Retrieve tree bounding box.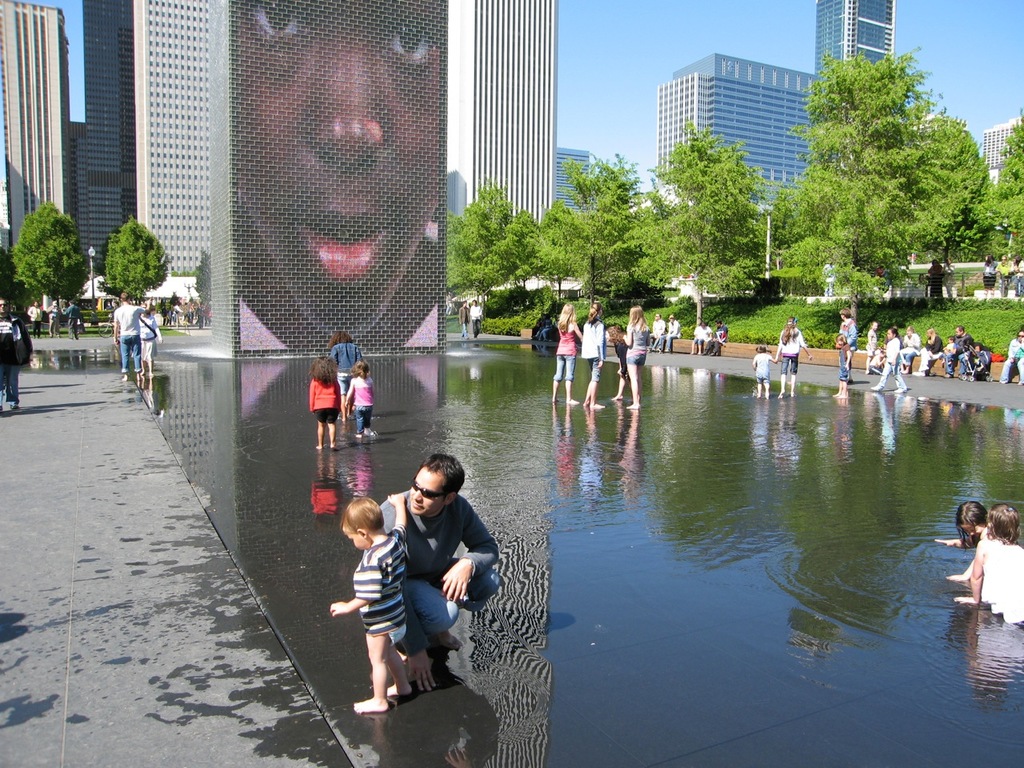
Bounding box: 626,118,767,305.
